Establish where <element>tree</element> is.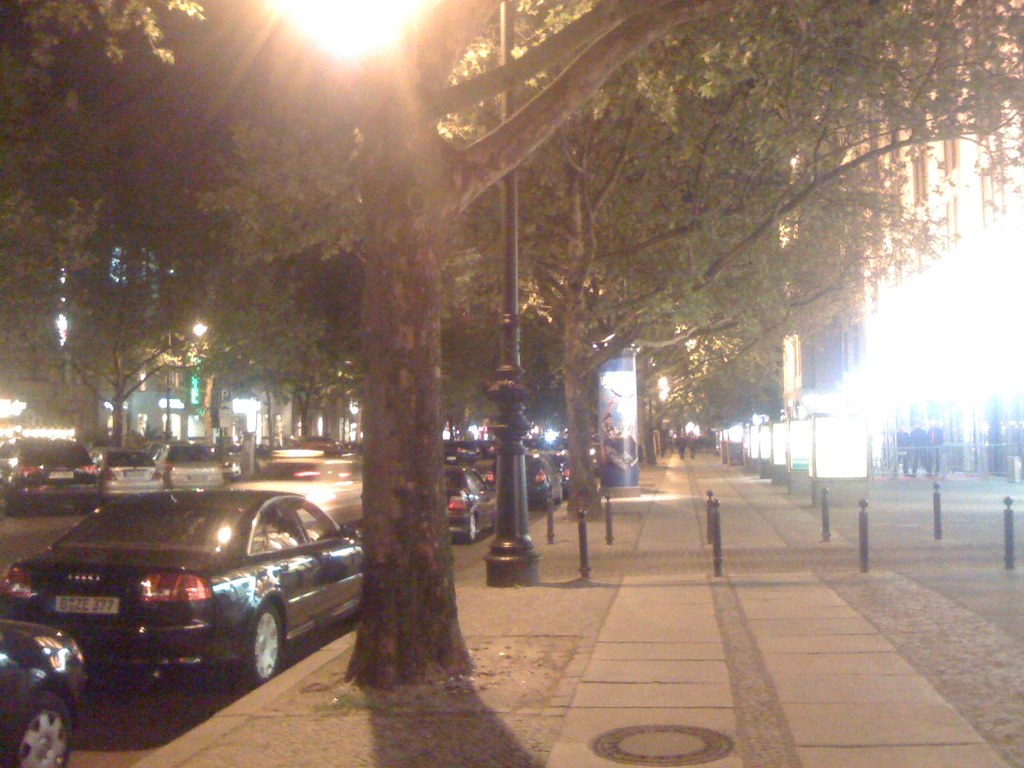
Established at locate(985, 399, 1006, 474).
